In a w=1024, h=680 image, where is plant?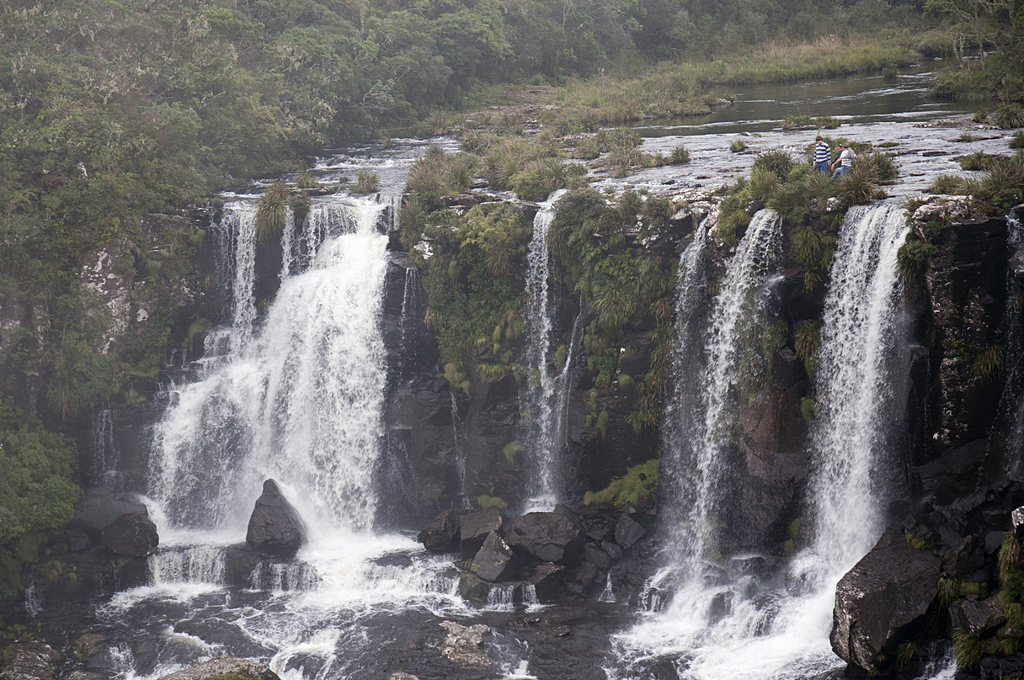
crop(903, 533, 929, 553).
